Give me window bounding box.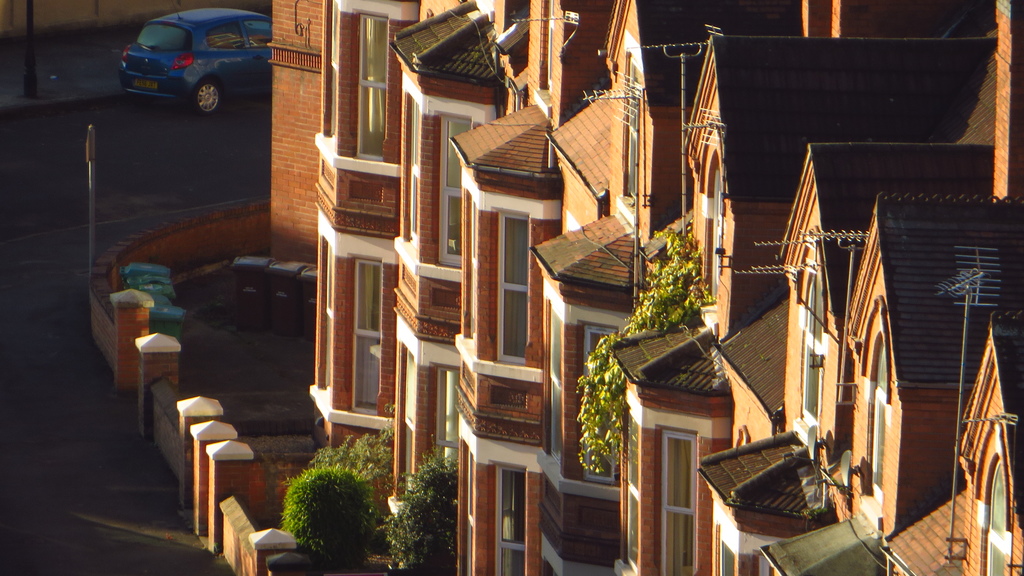
(left=703, top=166, right=723, bottom=309).
